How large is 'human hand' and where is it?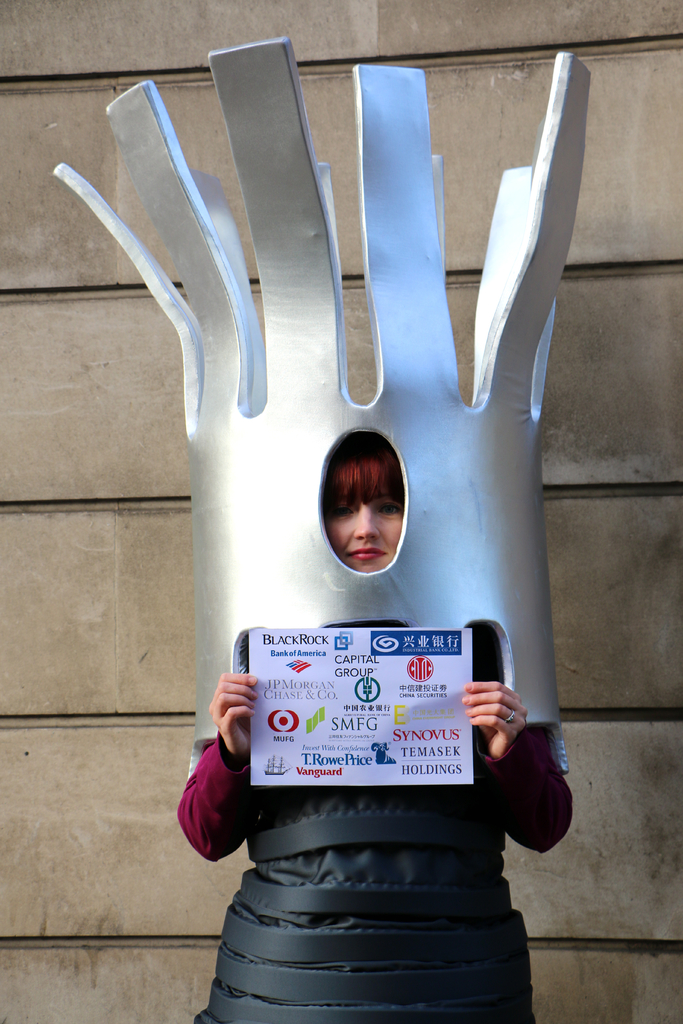
Bounding box: bbox=(215, 676, 268, 778).
